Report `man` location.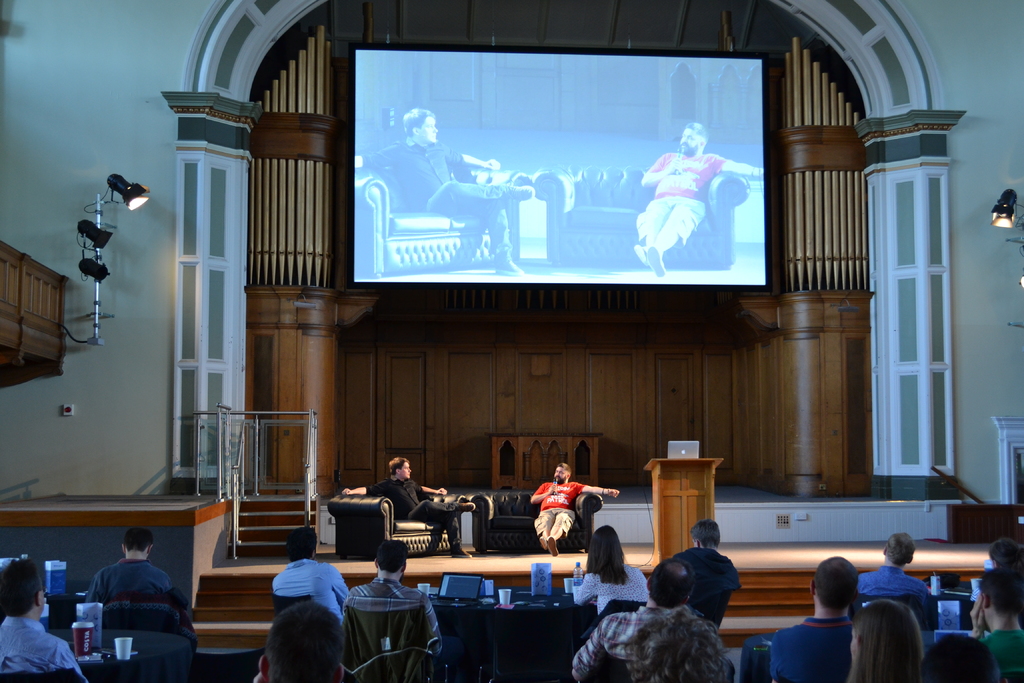
Report: (x1=0, y1=559, x2=87, y2=682).
